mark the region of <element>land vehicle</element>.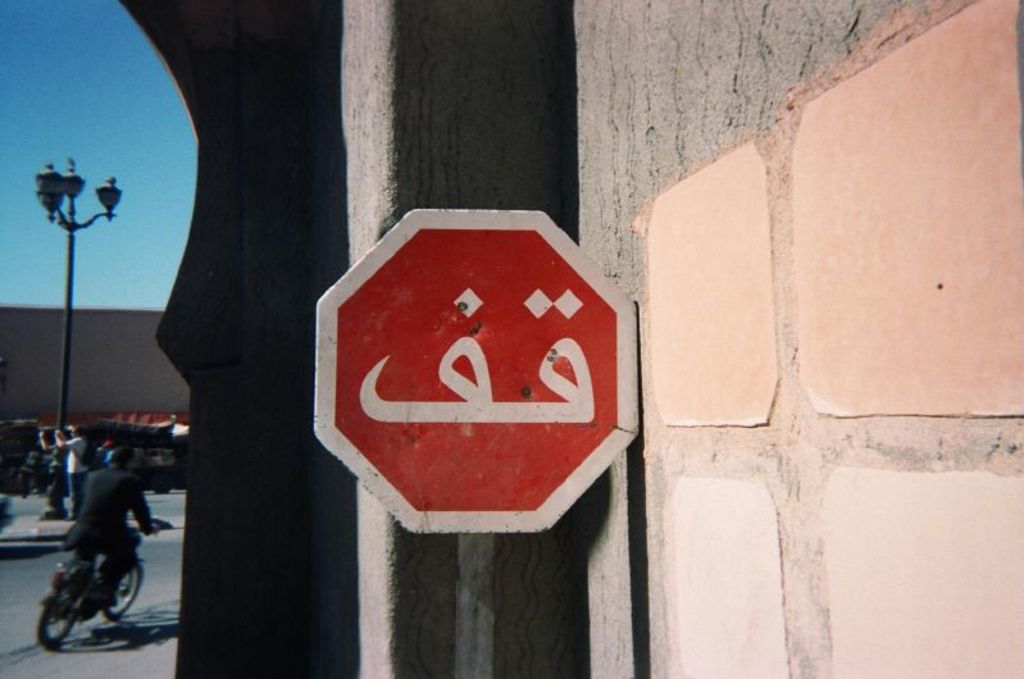
Region: <bbox>35, 493, 169, 661</bbox>.
